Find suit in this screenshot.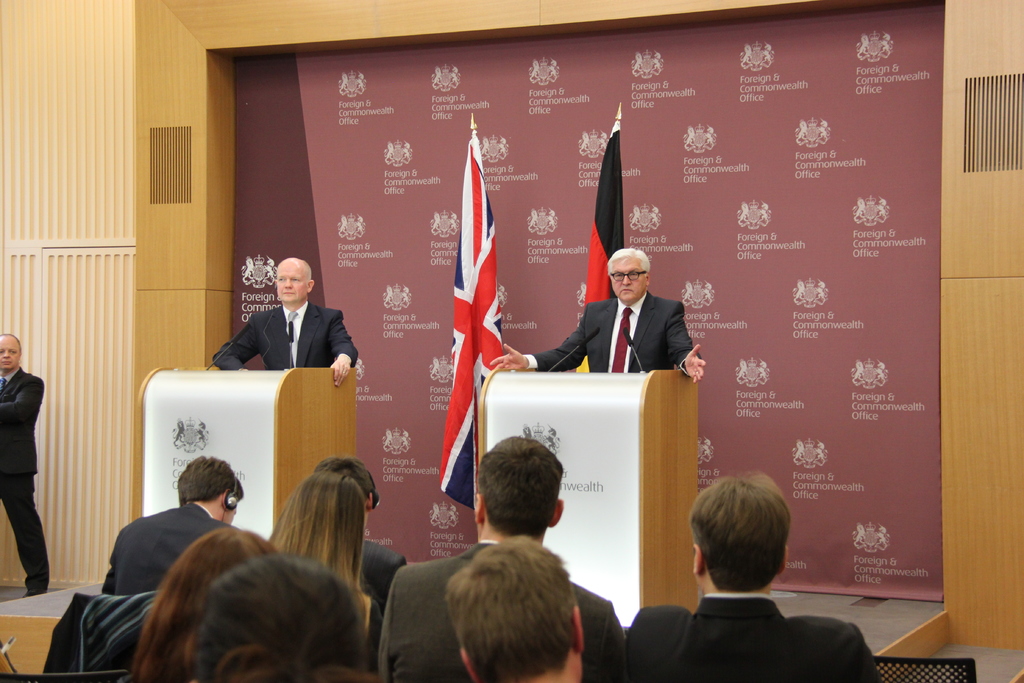
The bounding box for suit is detection(376, 536, 625, 680).
